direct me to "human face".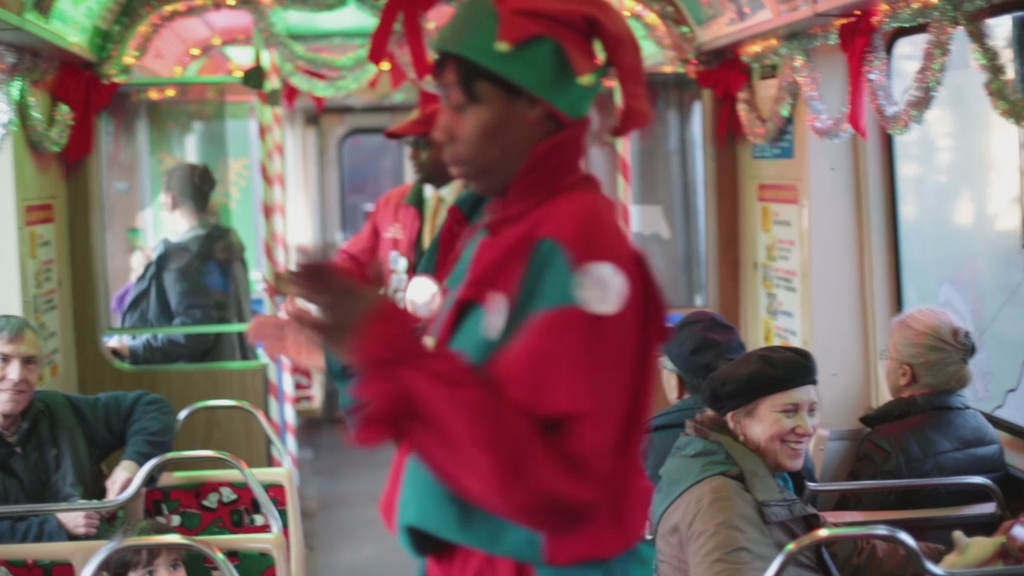
Direction: rect(743, 386, 812, 467).
